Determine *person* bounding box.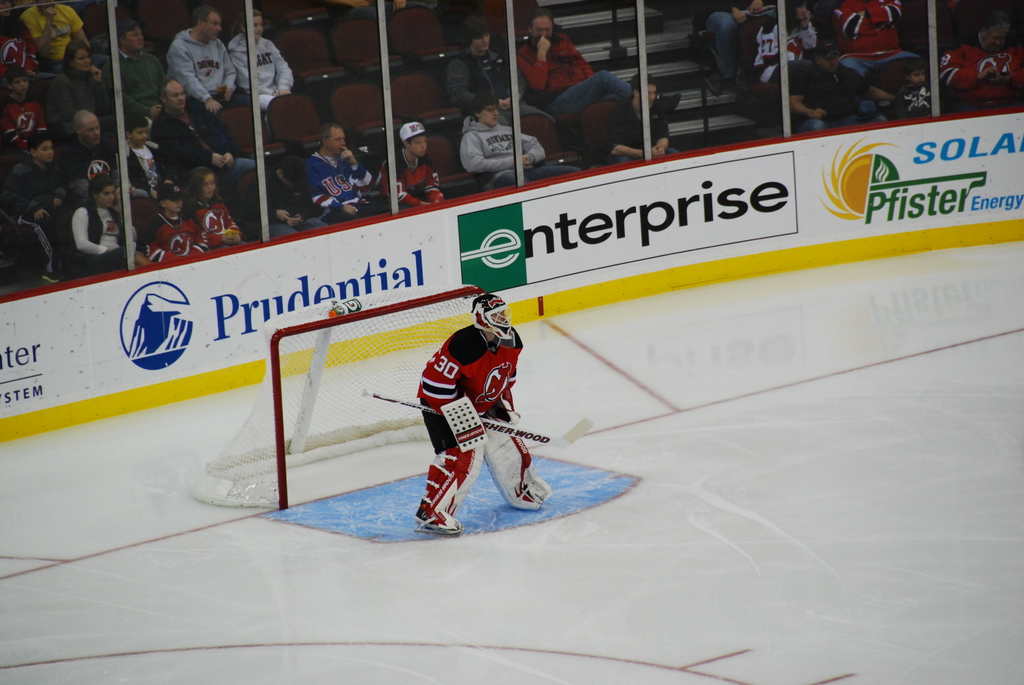
Determined: x1=412 y1=278 x2=527 y2=537.
